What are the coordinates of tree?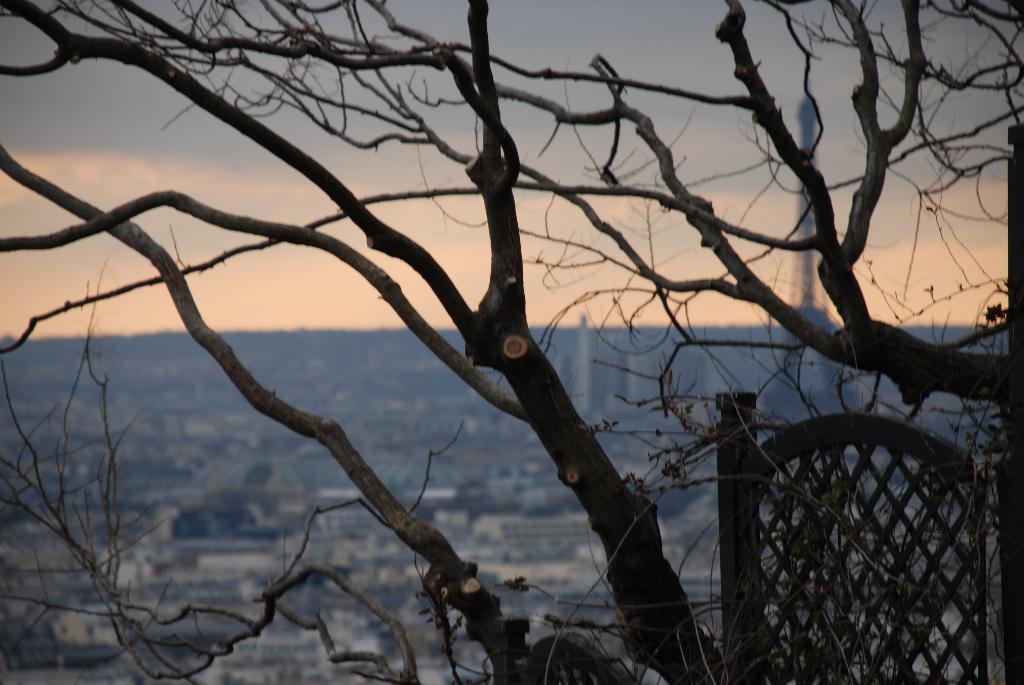
x1=0 y1=0 x2=1023 y2=684.
